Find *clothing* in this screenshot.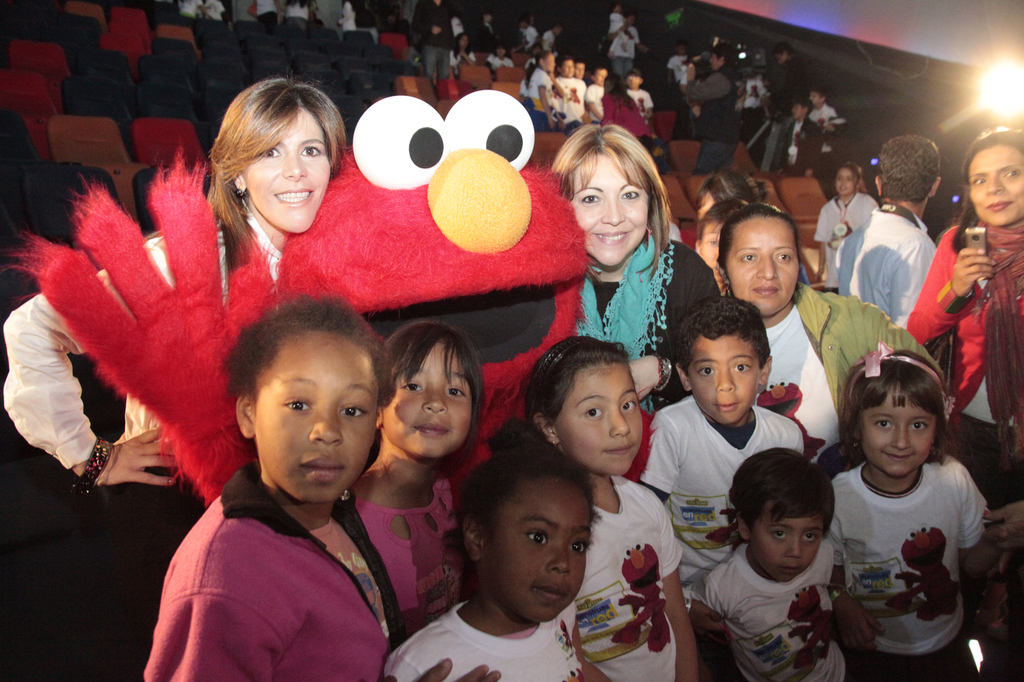
The bounding box for *clothing* is 634,394,815,607.
